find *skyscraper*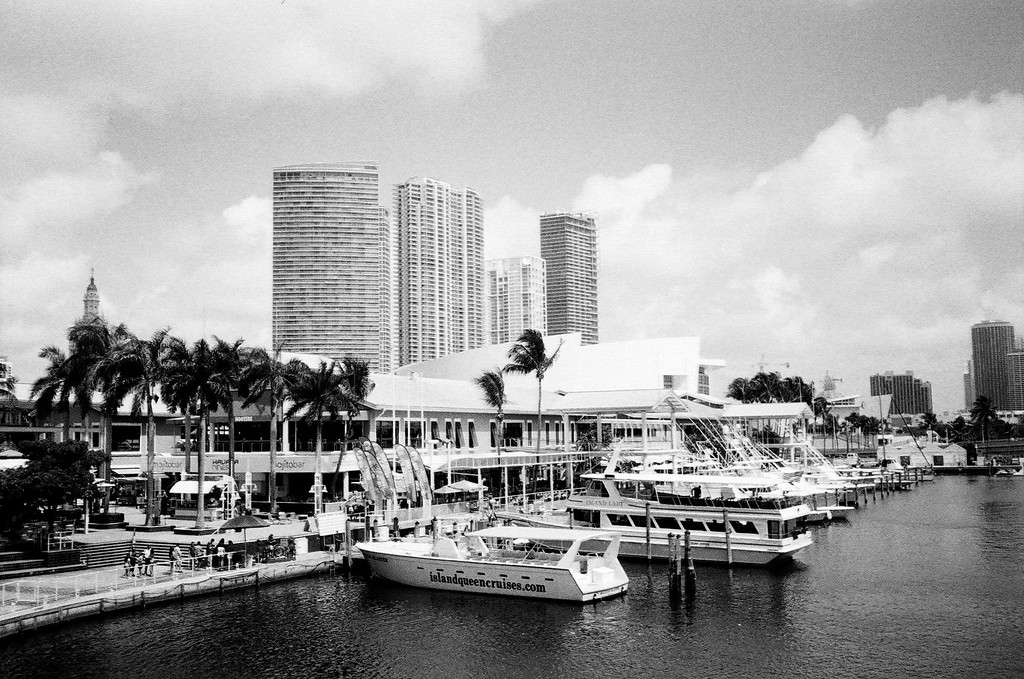
bbox(391, 182, 489, 365)
